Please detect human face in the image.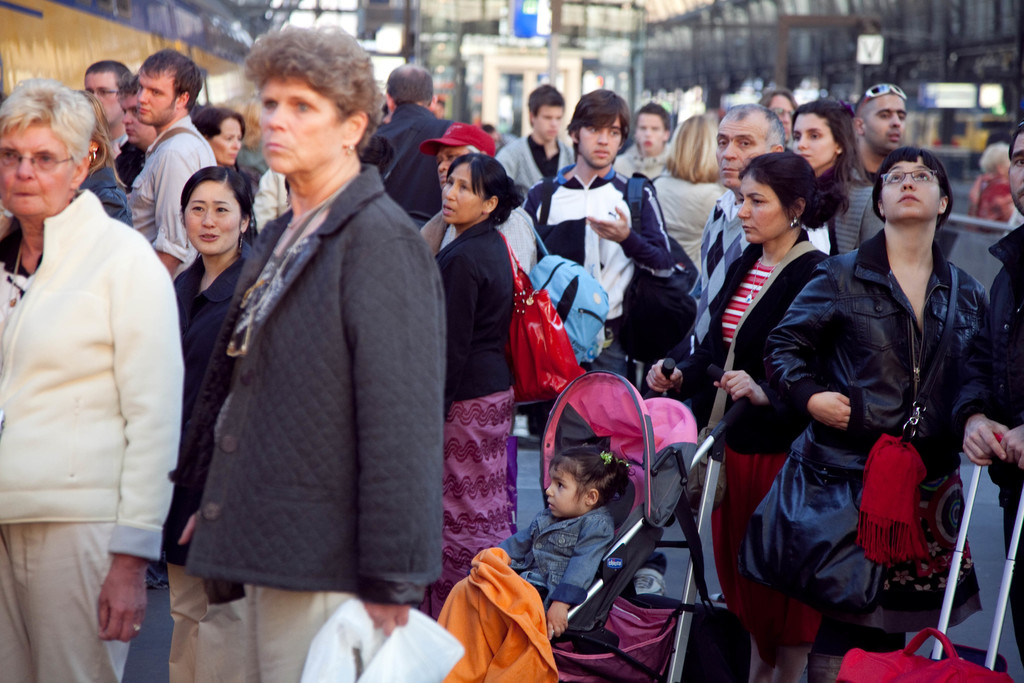
209:113:242:163.
